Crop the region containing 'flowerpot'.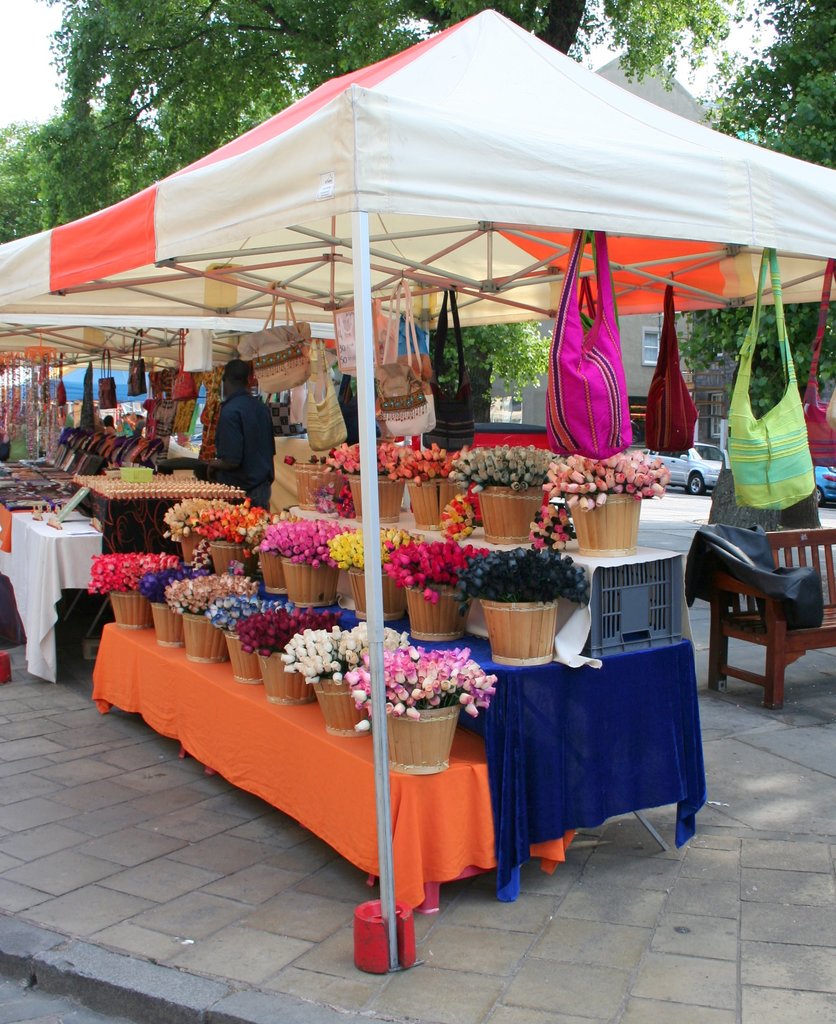
Crop region: 295 457 355 516.
